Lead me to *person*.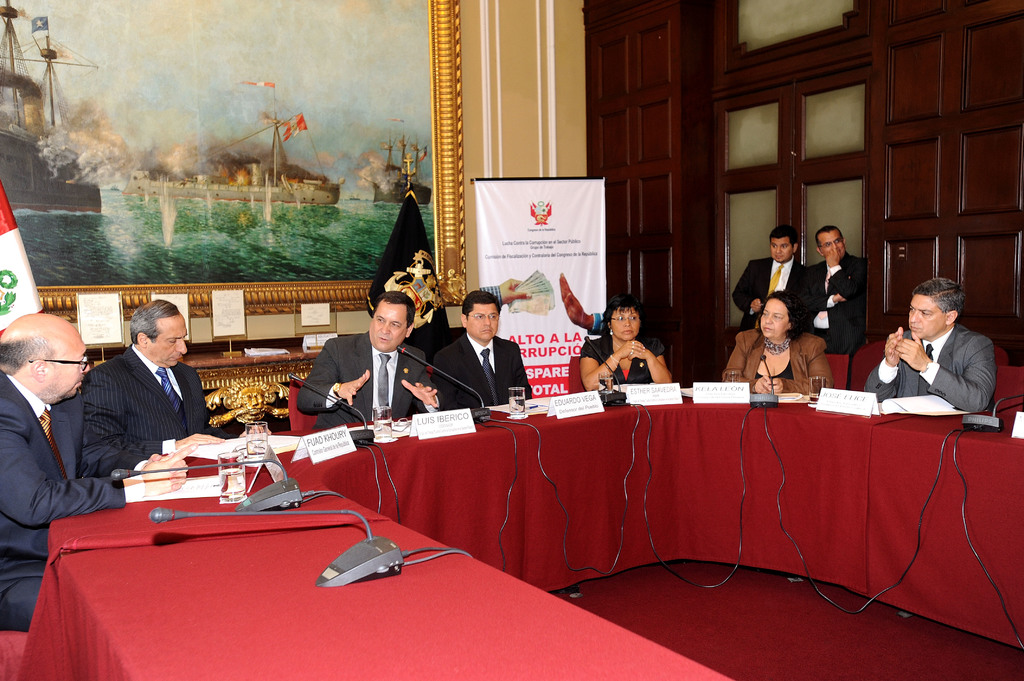
Lead to 293 291 436 421.
